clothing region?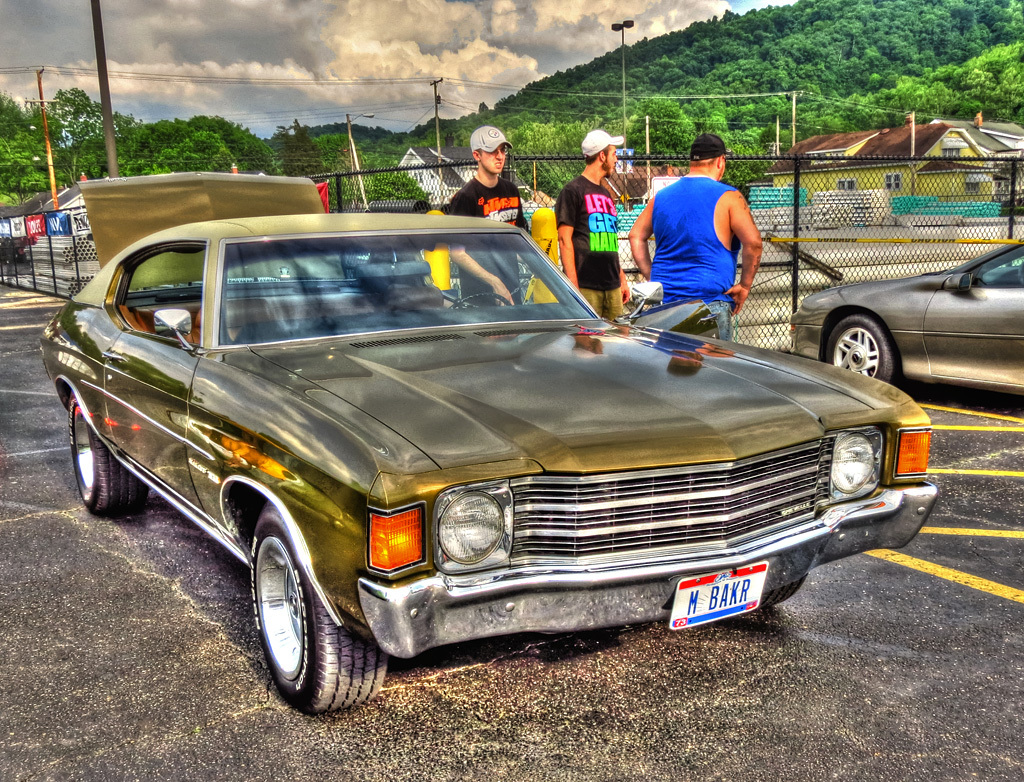
<region>555, 174, 629, 325</region>
